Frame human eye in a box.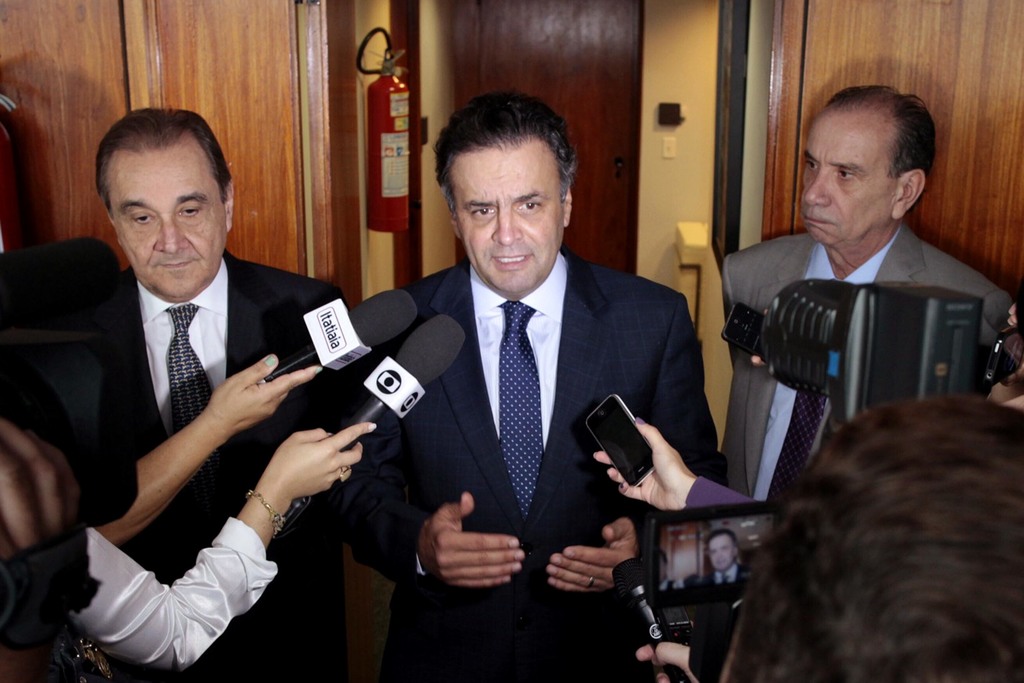
crop(516, 199, 547, 211).
